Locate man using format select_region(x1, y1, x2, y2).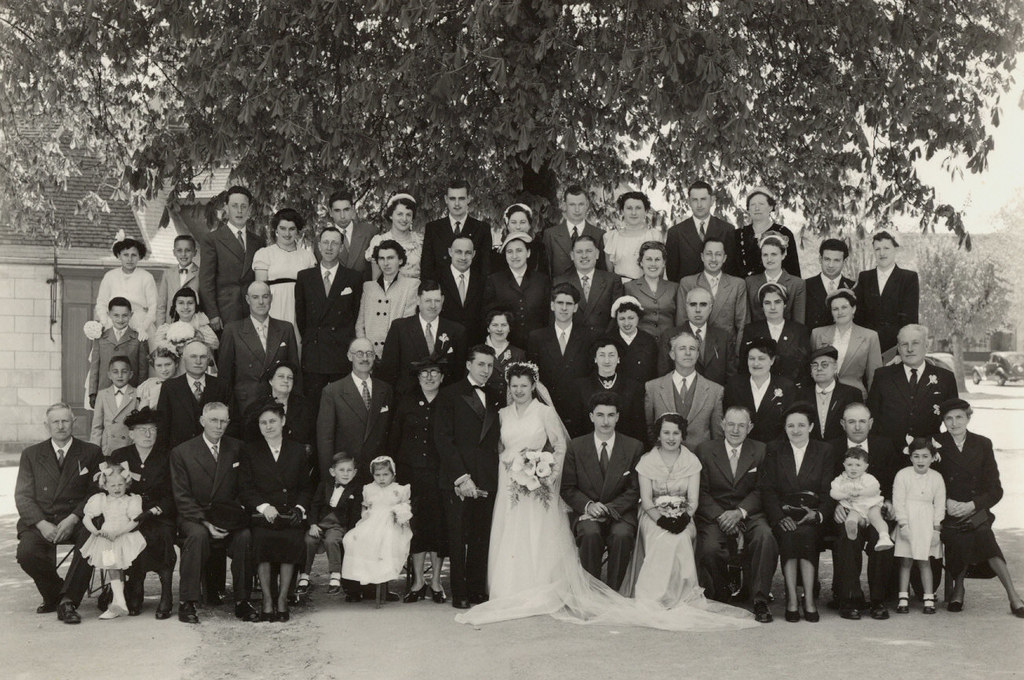
select_region(865, 322, 963, 604).
